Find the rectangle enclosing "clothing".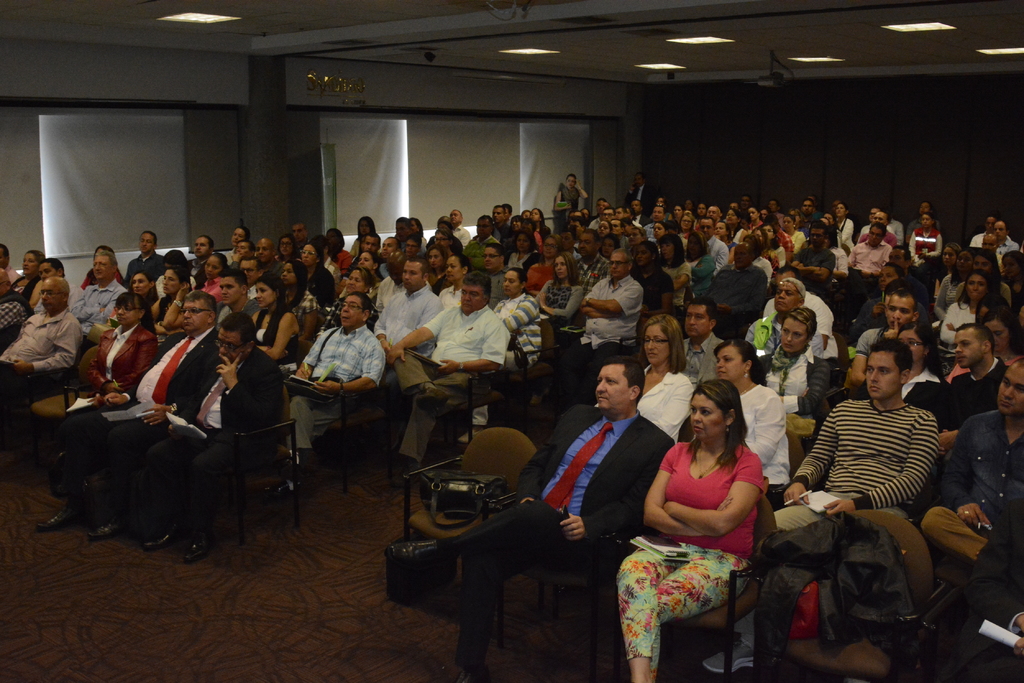
l=618, t=547, r=743, b=666.
